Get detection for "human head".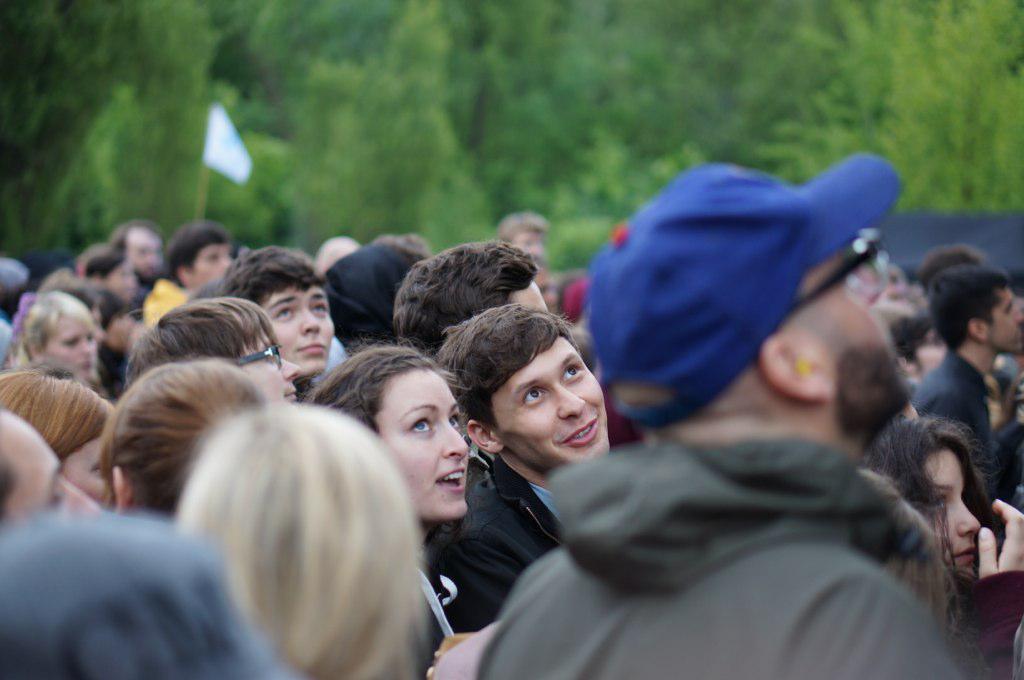
Detection: [left=106, top=218, right=161, bottom=276].
